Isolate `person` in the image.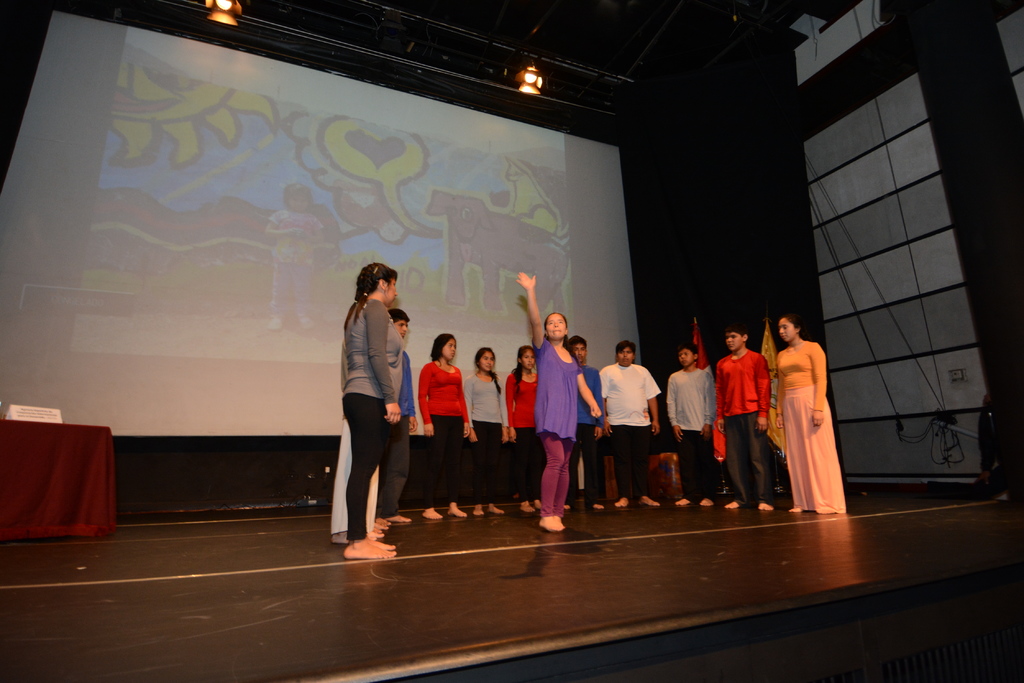
Isolated region: crop(518, 269, 604, 530).
